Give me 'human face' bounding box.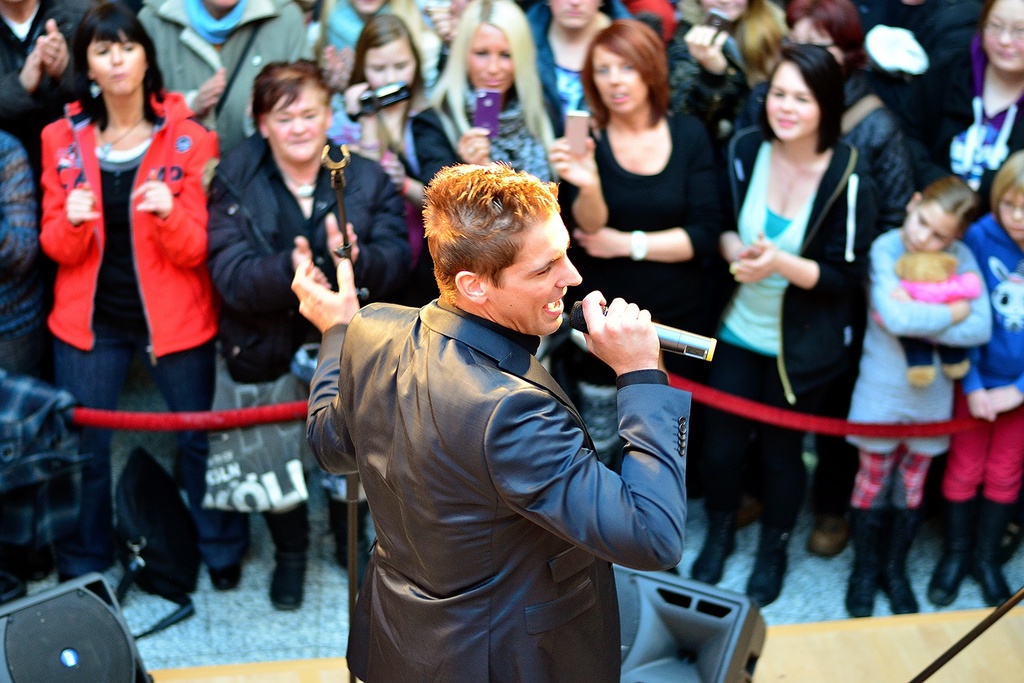
<region>905, 194, 954, 268</region>.
